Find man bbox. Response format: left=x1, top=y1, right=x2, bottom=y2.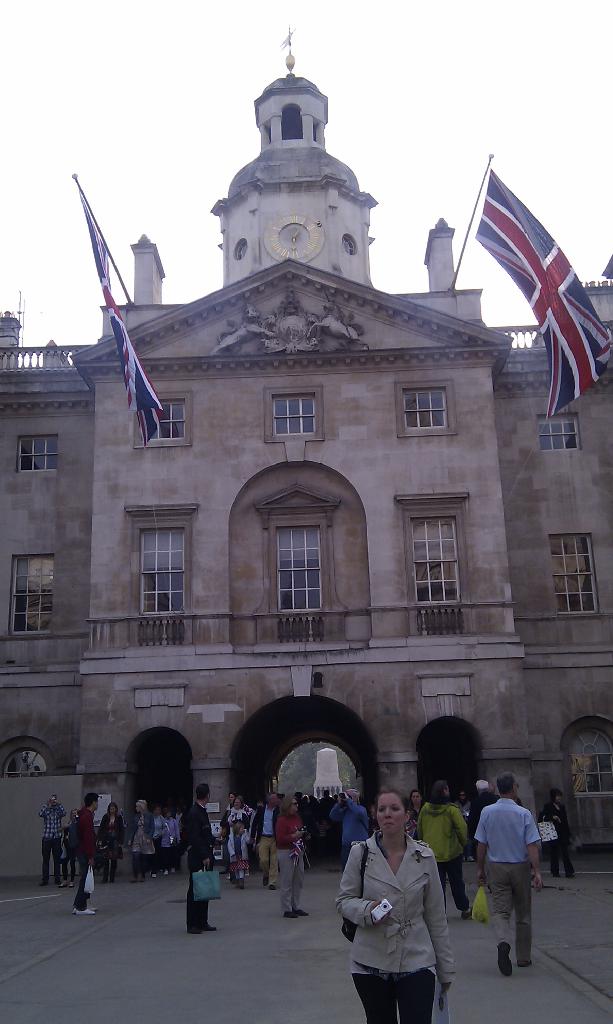
left=411, top=780, right=473, bottom=918.
